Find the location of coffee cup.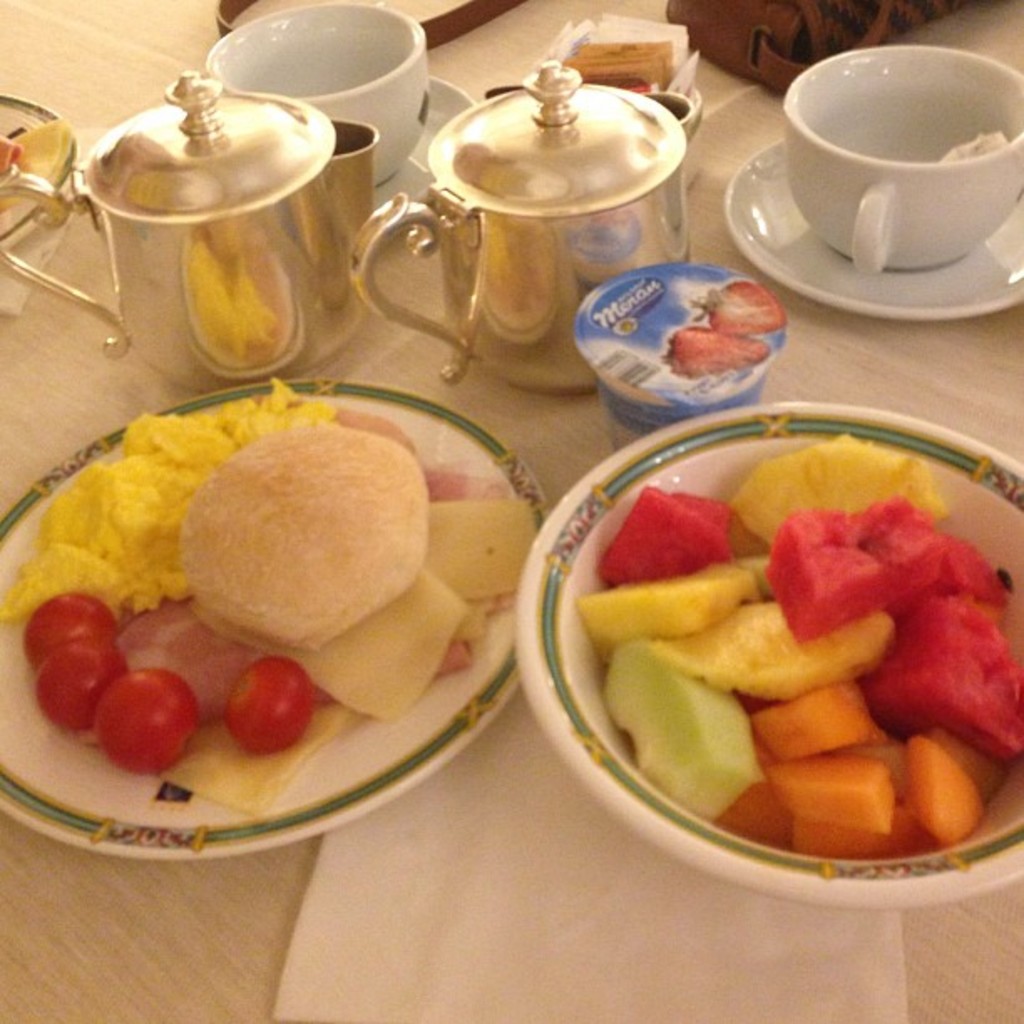
Location: <bbox>197, 7, 437, 189</bbox>.
